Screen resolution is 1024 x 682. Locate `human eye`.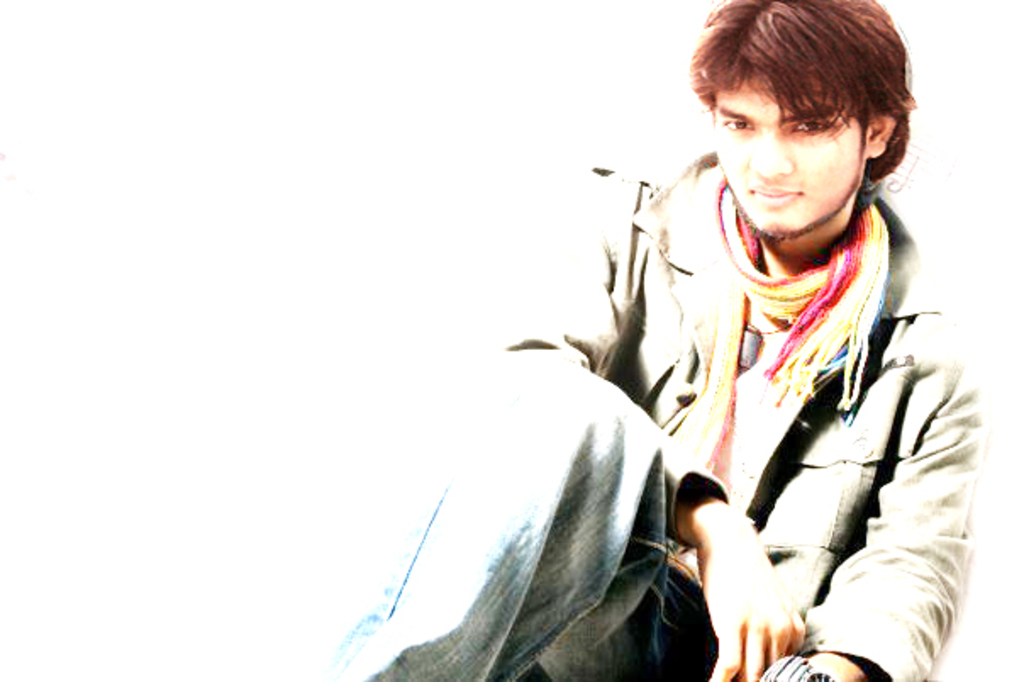
(788, 114, 841, 139).
